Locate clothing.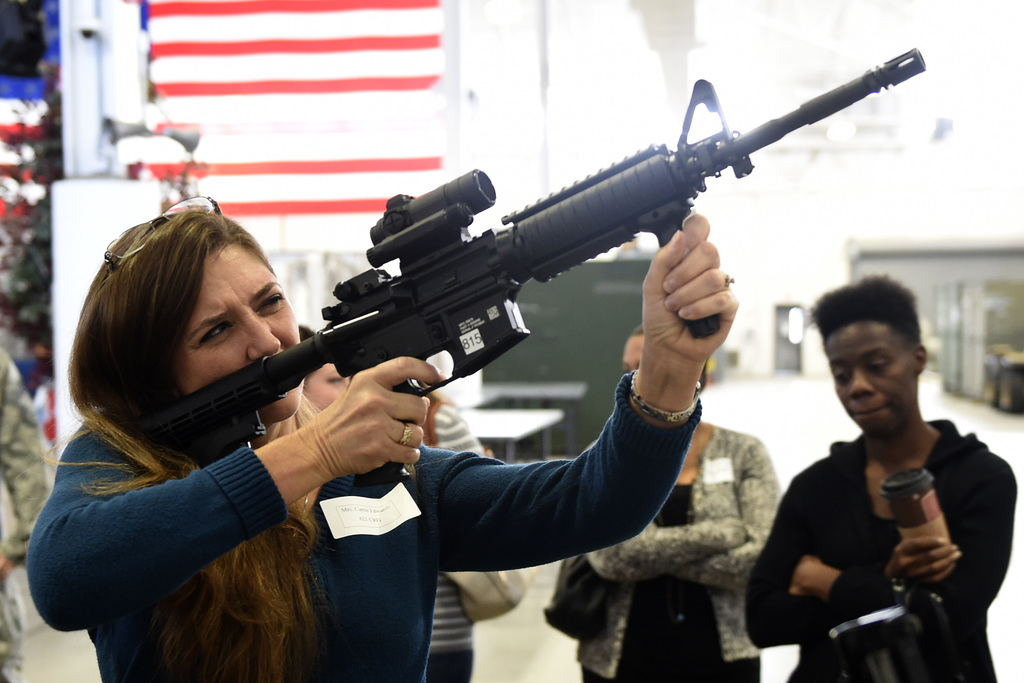
Bounding box: pyautogui.locateOnScreen(21, 391, 700, 682).
